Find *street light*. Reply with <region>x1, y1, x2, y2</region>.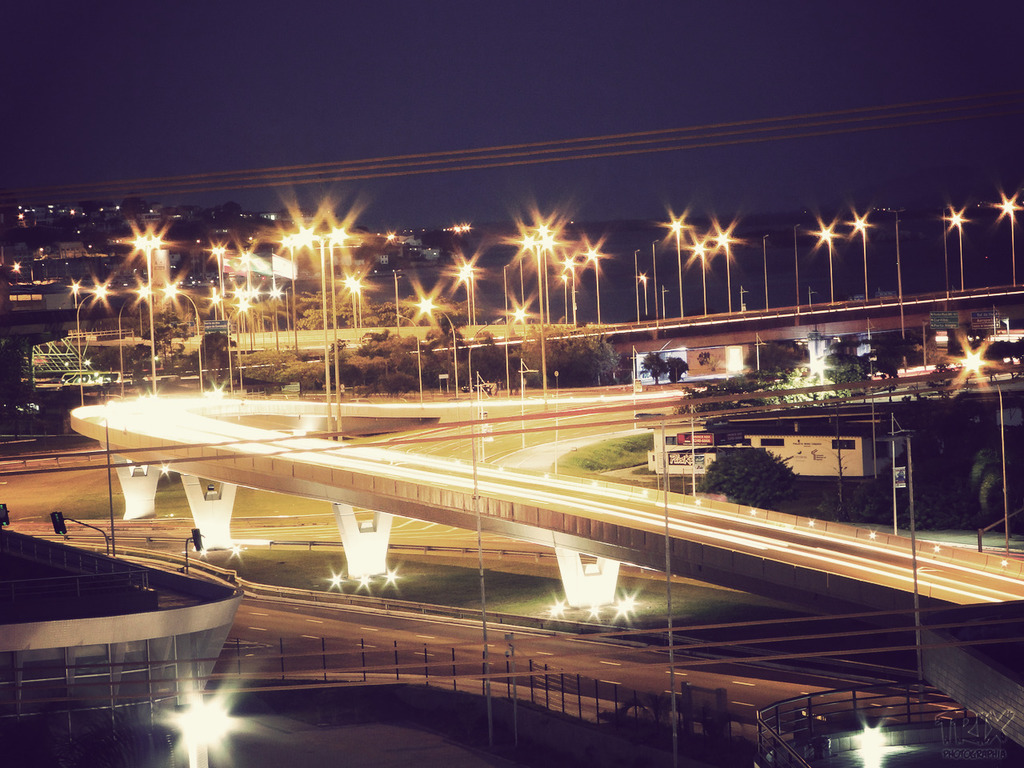
<region>296, 228, 330, 444</region>.
